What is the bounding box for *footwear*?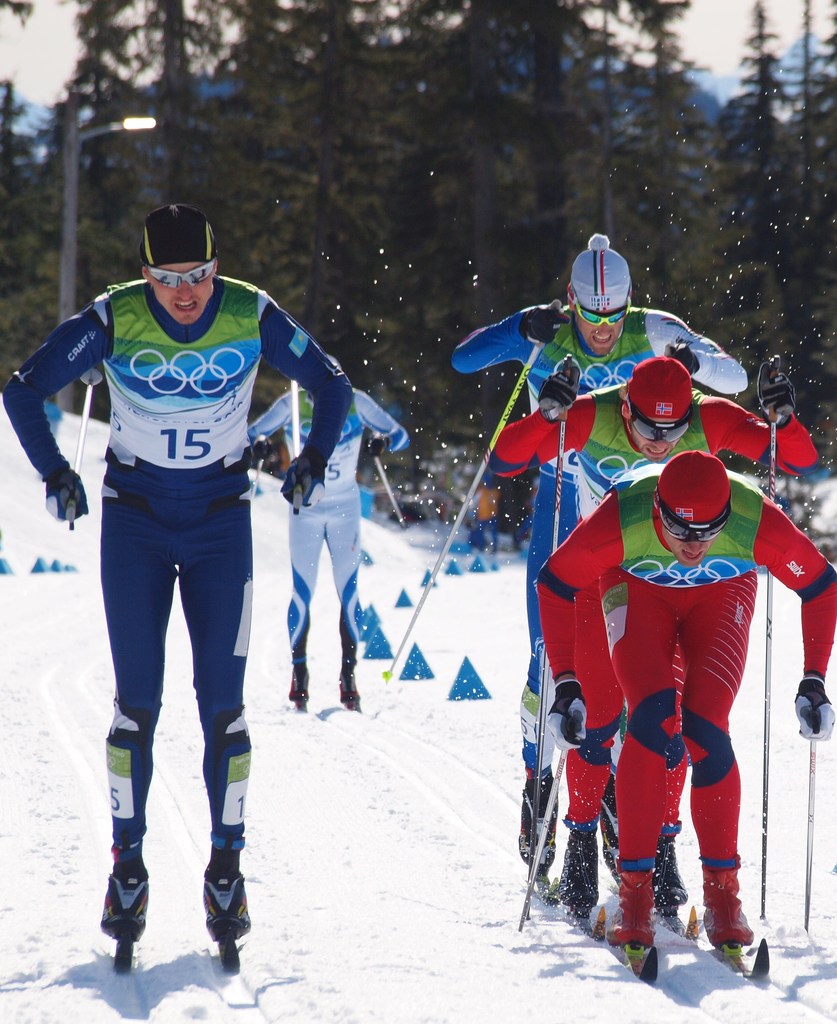
(657,837,683,900).
